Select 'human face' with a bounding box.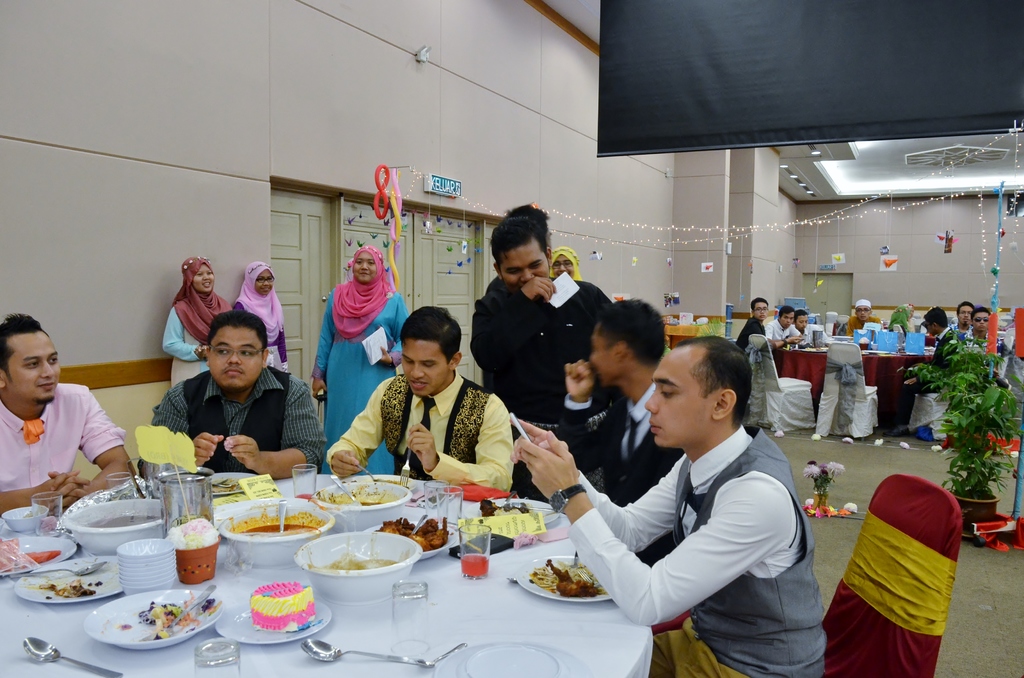
<box>207,325,268,387</box>.
